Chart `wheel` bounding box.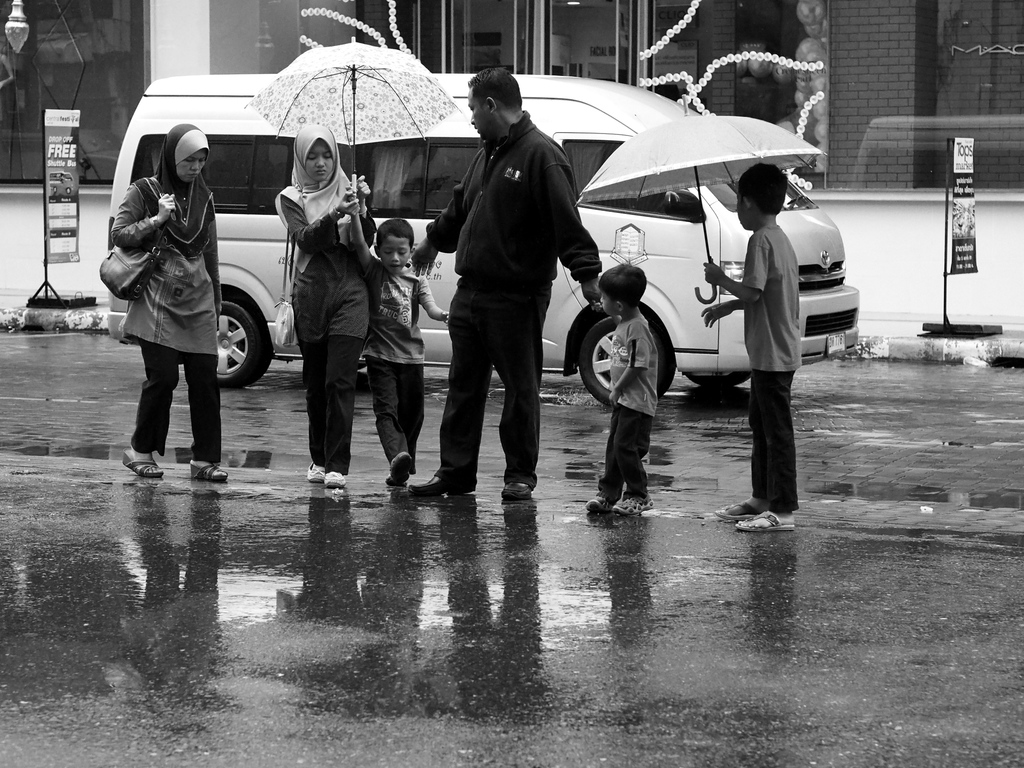
Charted: box=[682, 367, 751, 387].
